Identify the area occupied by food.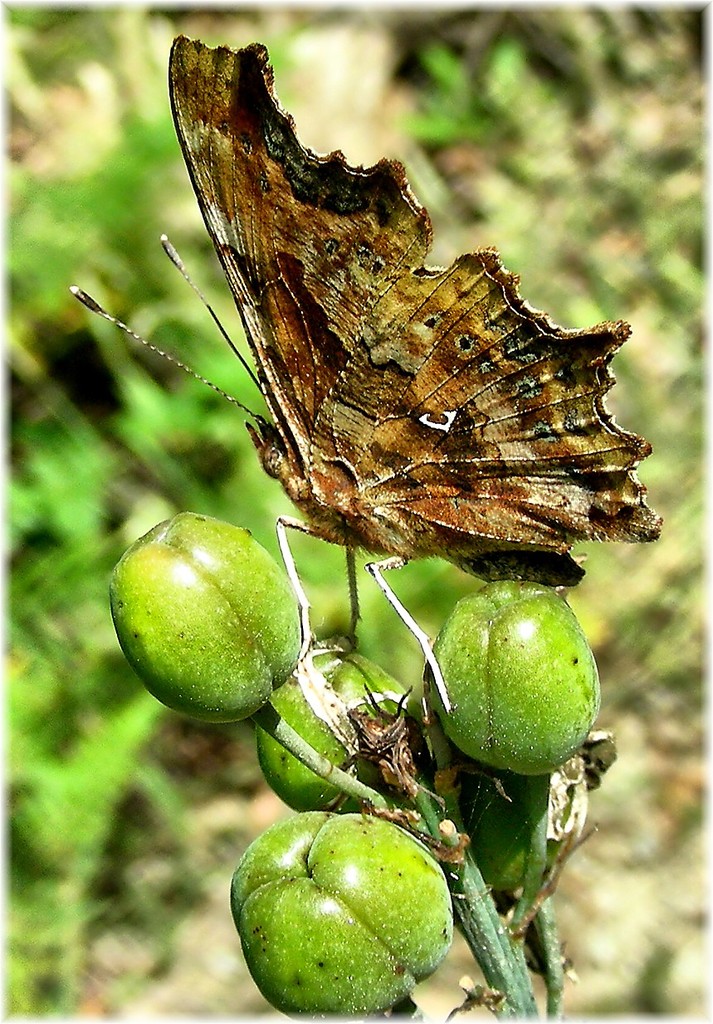
Area: 108:516:305:717.
